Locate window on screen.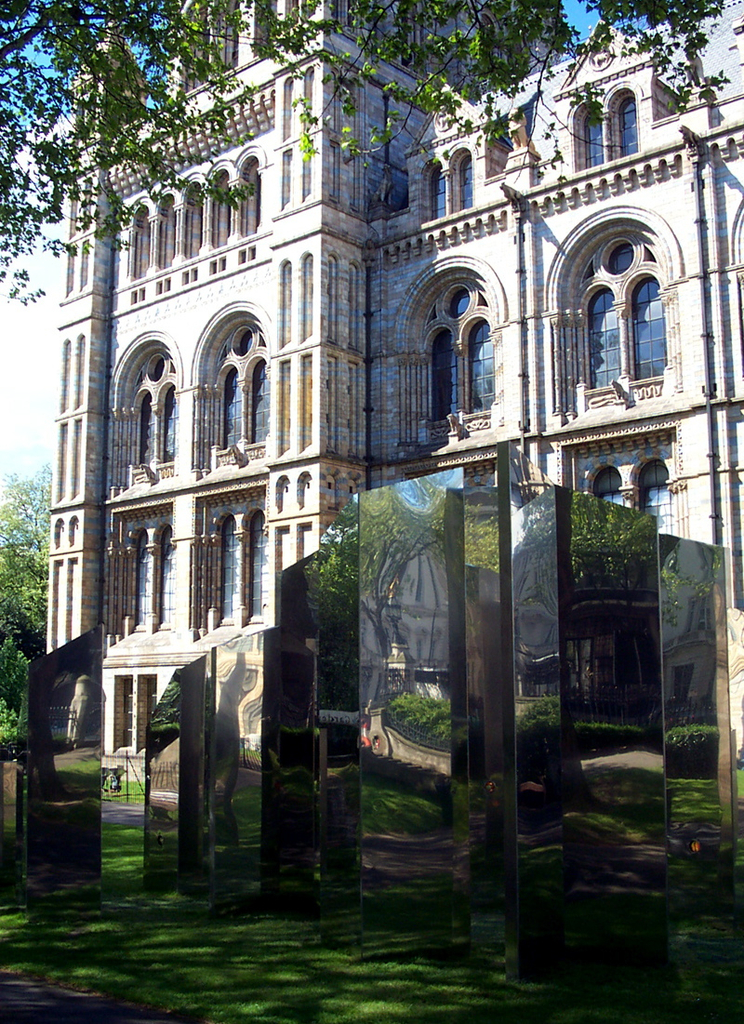
On screen at detection(575, 177, 687, 423).
